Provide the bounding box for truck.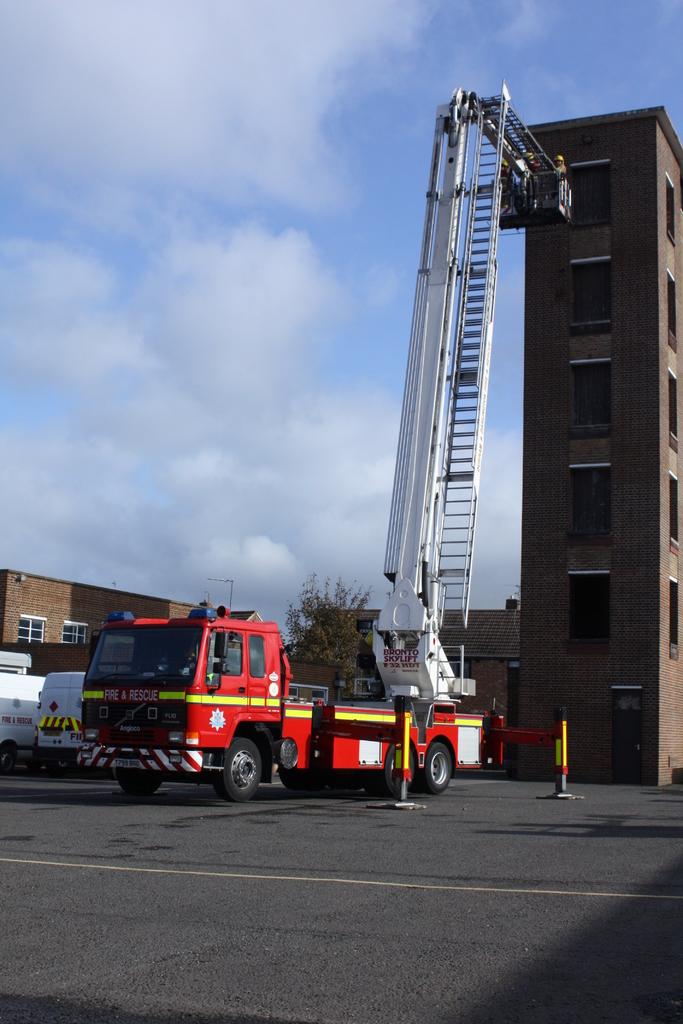
[35, 672, 99, 770].
